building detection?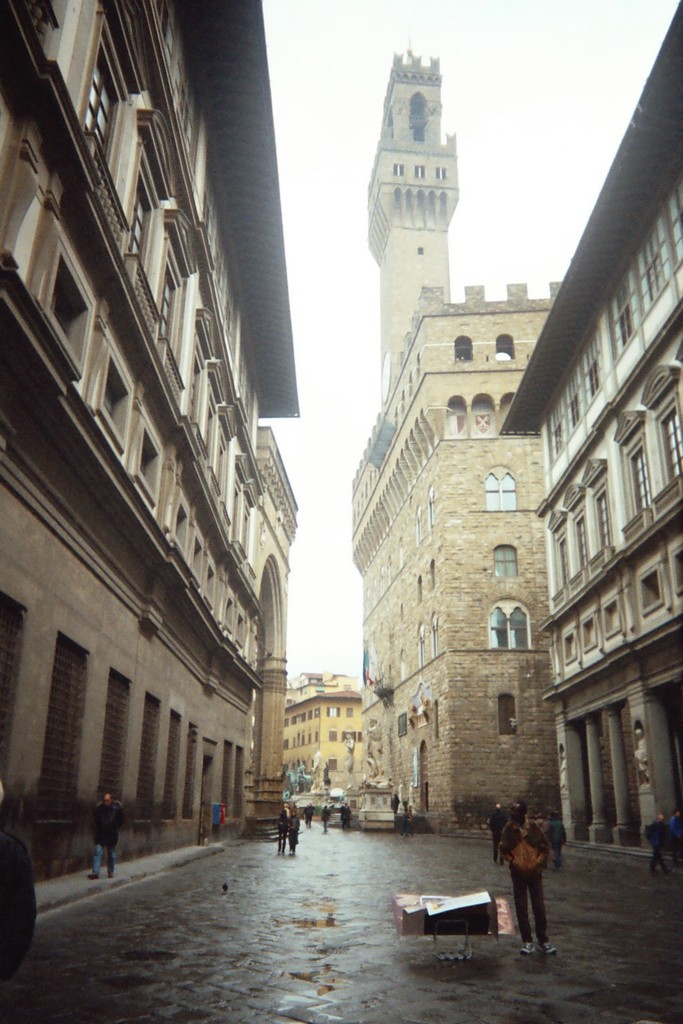
box(350, 46, 560, 834)
